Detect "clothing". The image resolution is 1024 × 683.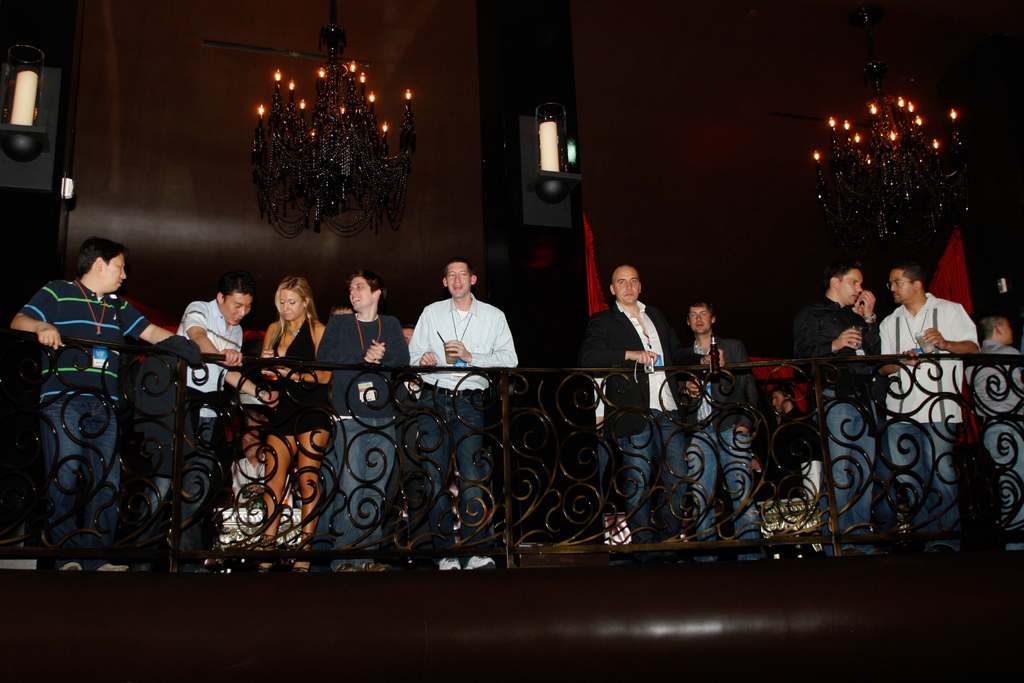
310:303:410:570.
